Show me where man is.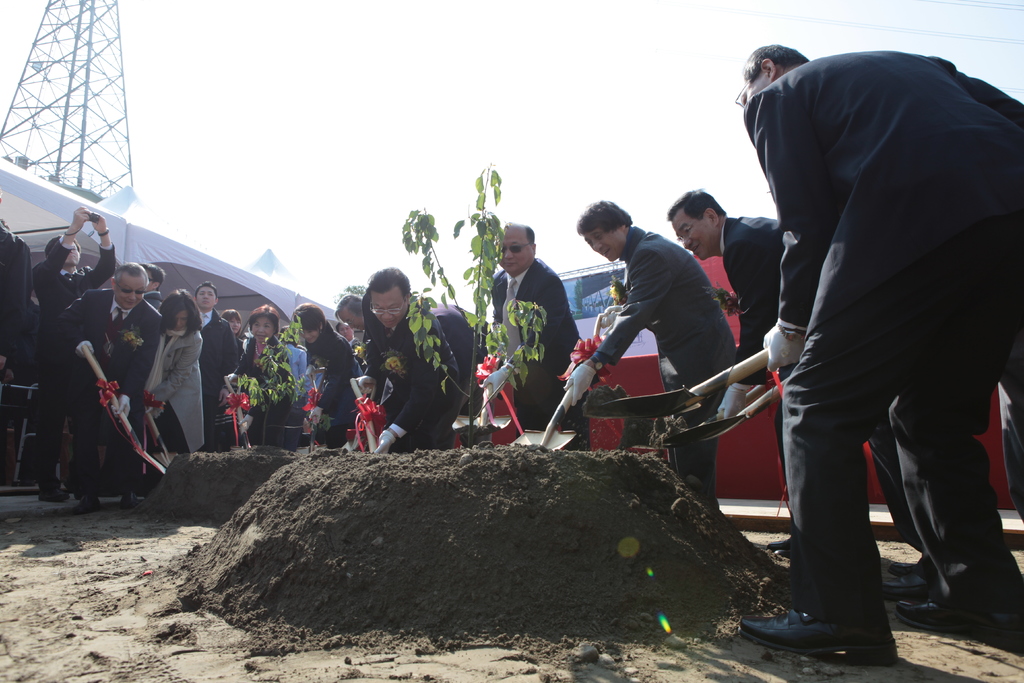
man is at x1=723, y1=3, x2=1004, y2=654.
